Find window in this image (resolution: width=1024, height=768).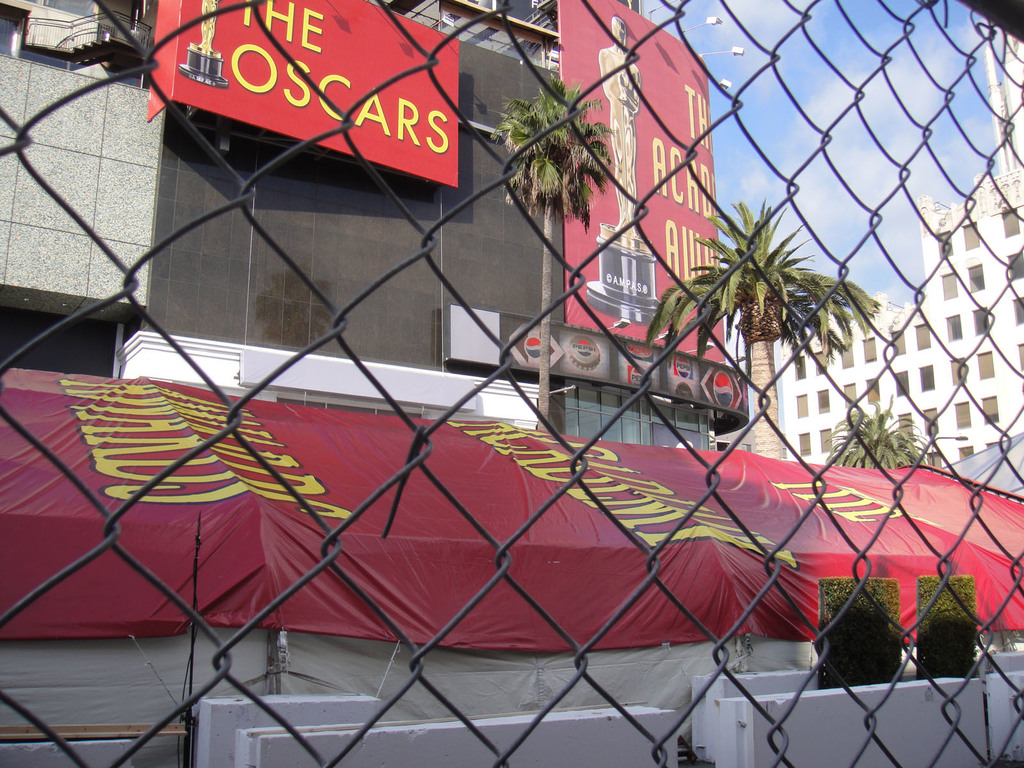
<region>816, 349, 825, 373</region>.
